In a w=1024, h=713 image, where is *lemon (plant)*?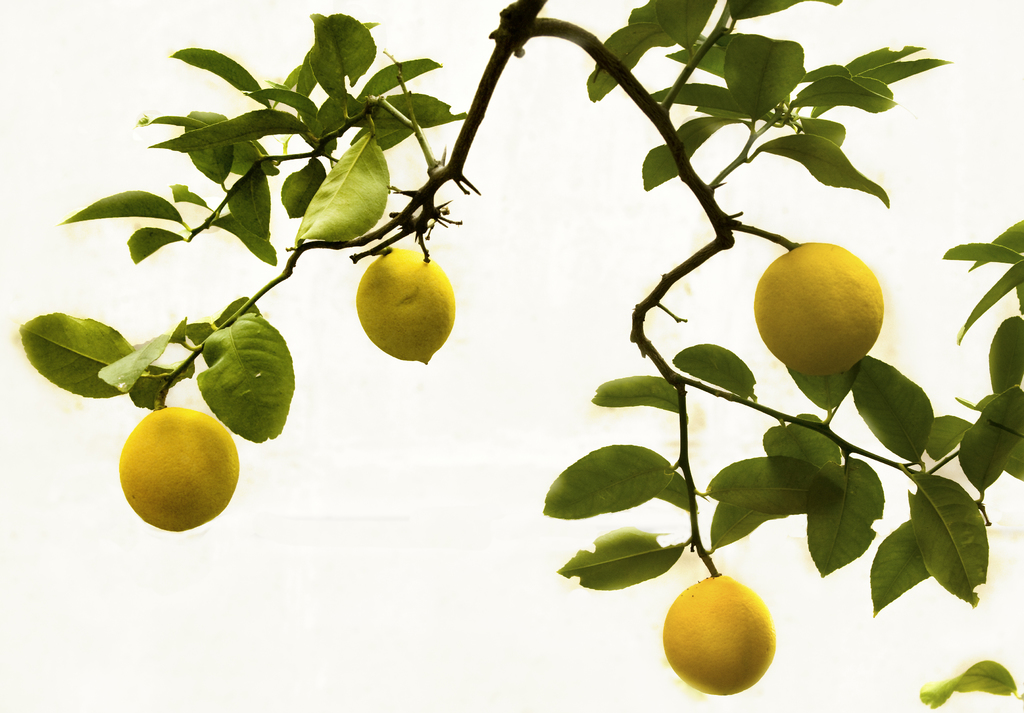
bbox=[665, 574, 779, 698].
